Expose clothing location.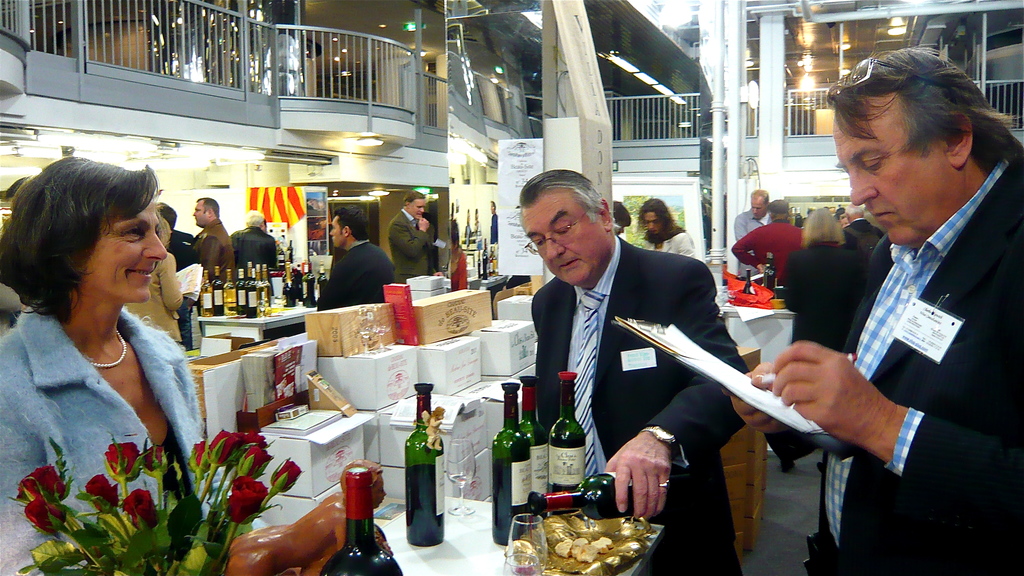
Exposed at bbox=[531, 238, 752, 575].
